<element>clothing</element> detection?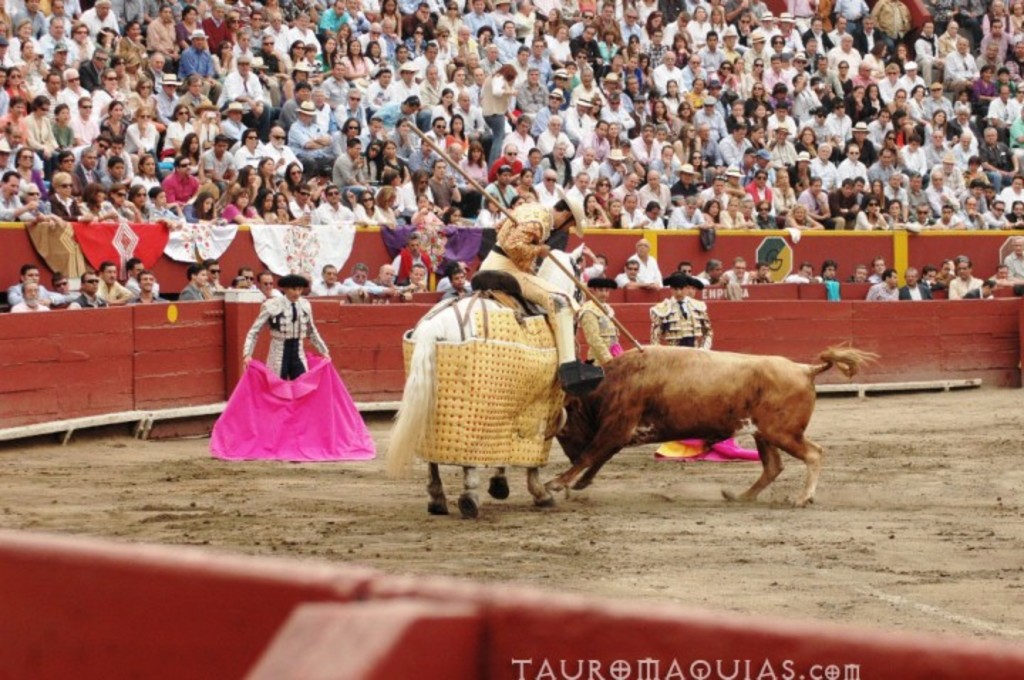
71:296:104:306
